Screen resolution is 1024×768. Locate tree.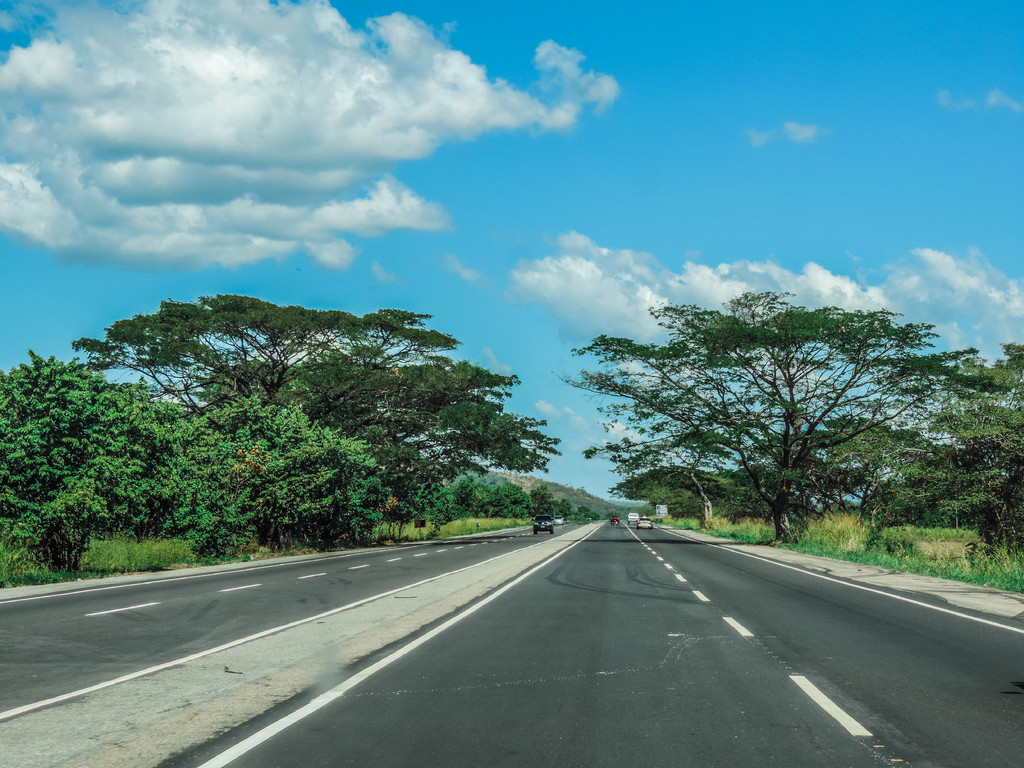
[left=1, top=351, right=247, bottom=605].
